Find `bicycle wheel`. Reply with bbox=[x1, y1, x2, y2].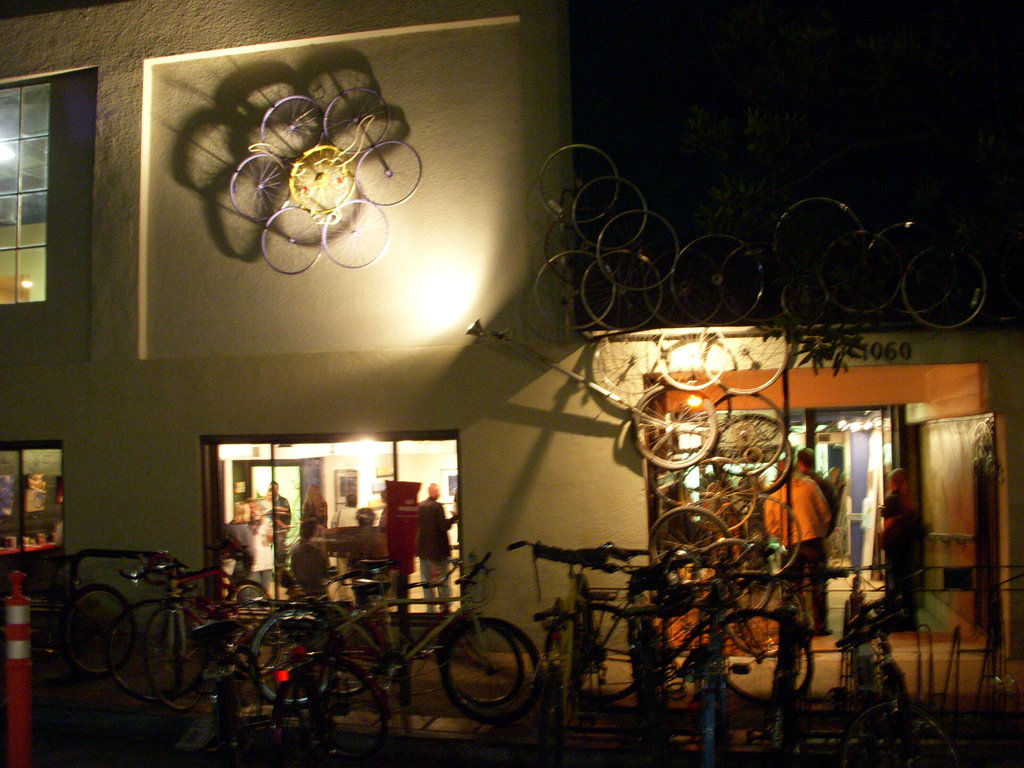
bbox=[141, 604, 193, 702].
